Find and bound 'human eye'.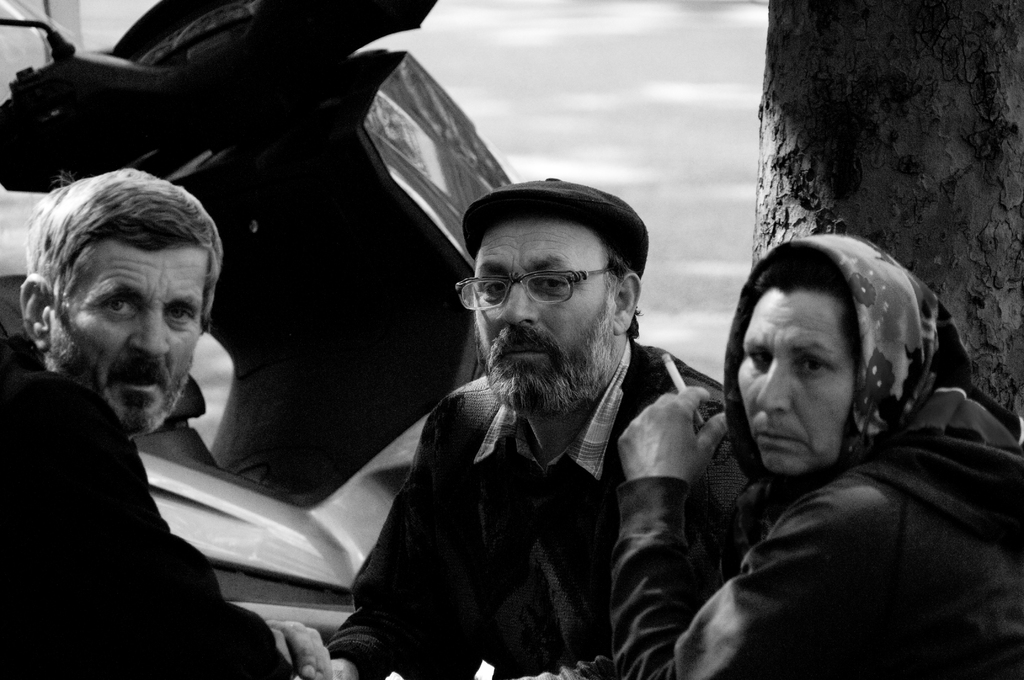
Bound: [101,295,136,324].
